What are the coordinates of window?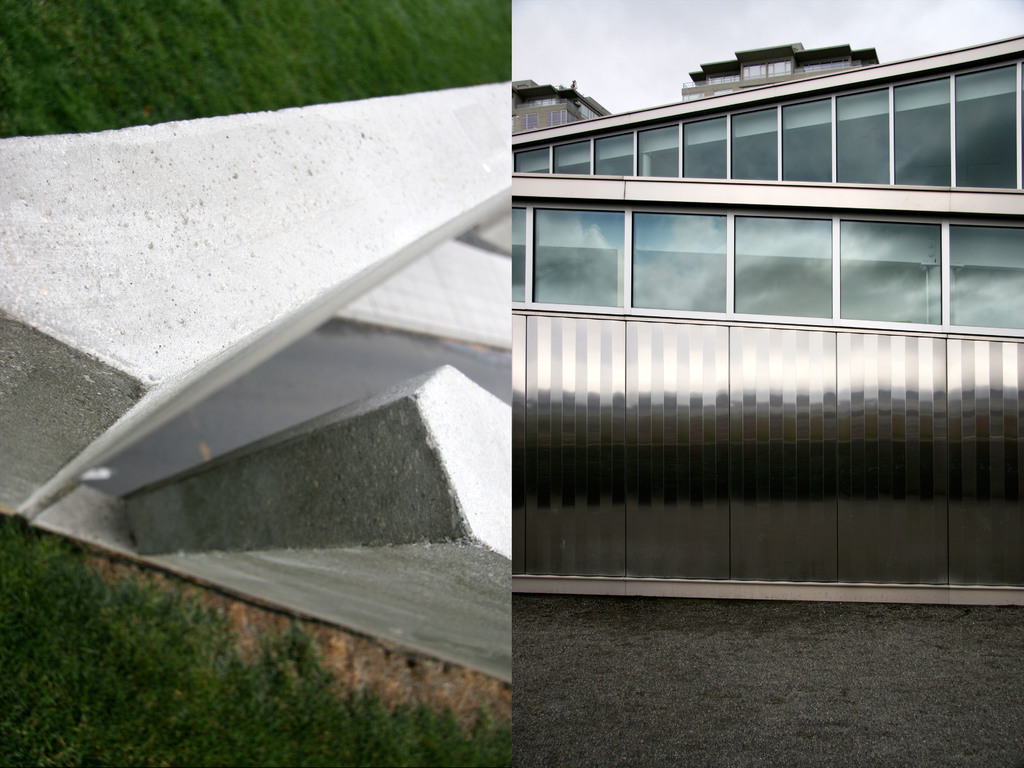
left=547, top=110, right=568, bottom=124.
